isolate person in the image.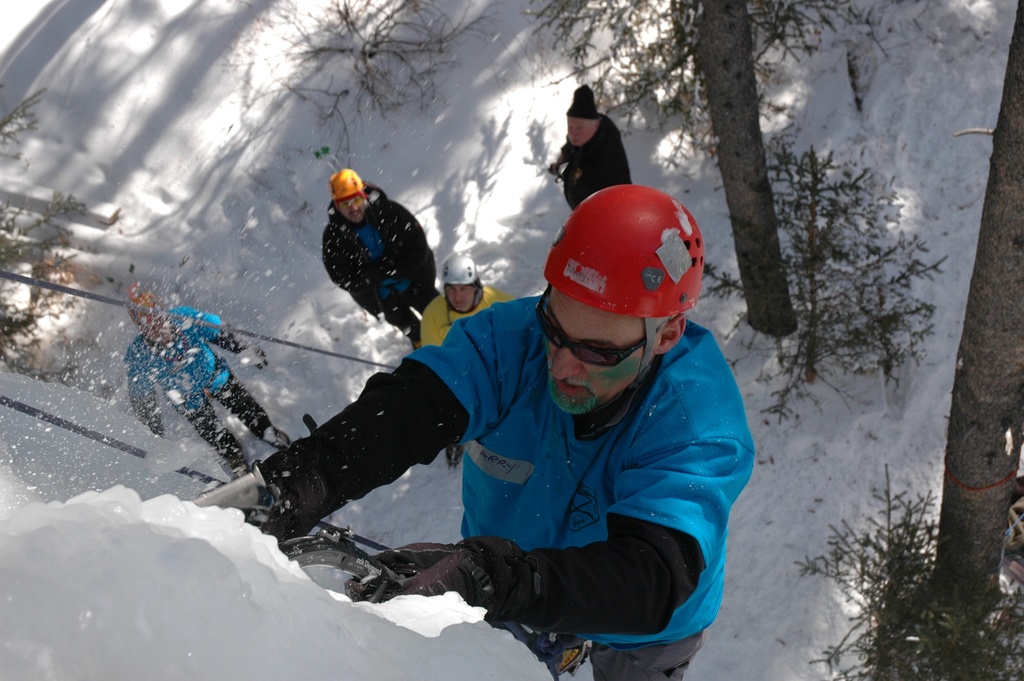
Isolated region: 547 85 632 209.
